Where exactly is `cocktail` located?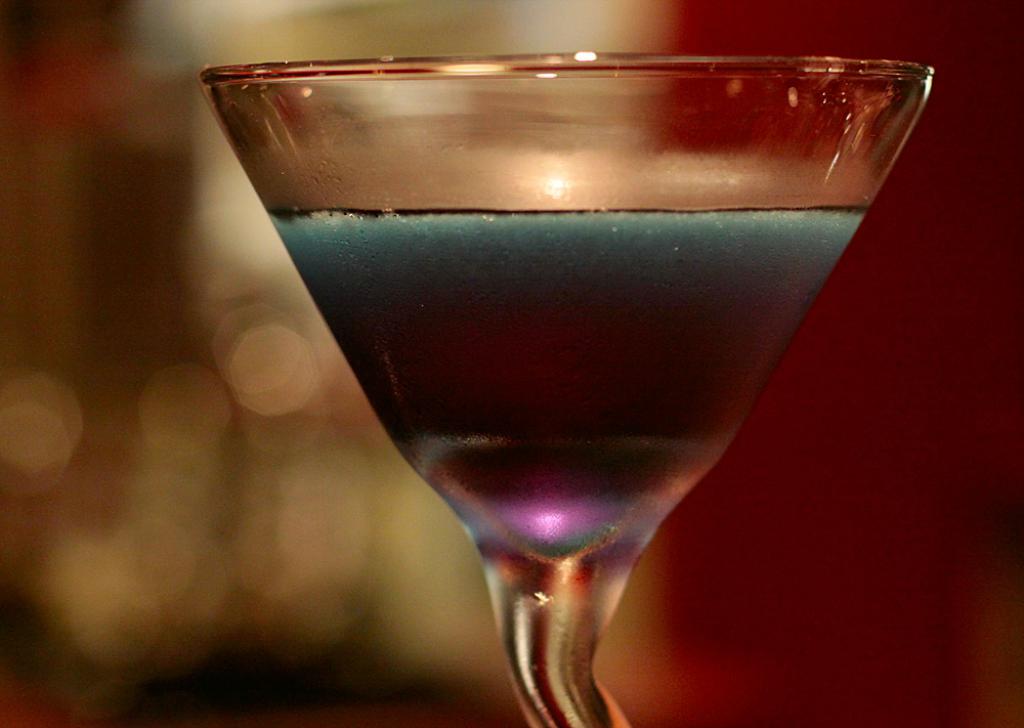
Its bounding box is [172,22,940,727].
